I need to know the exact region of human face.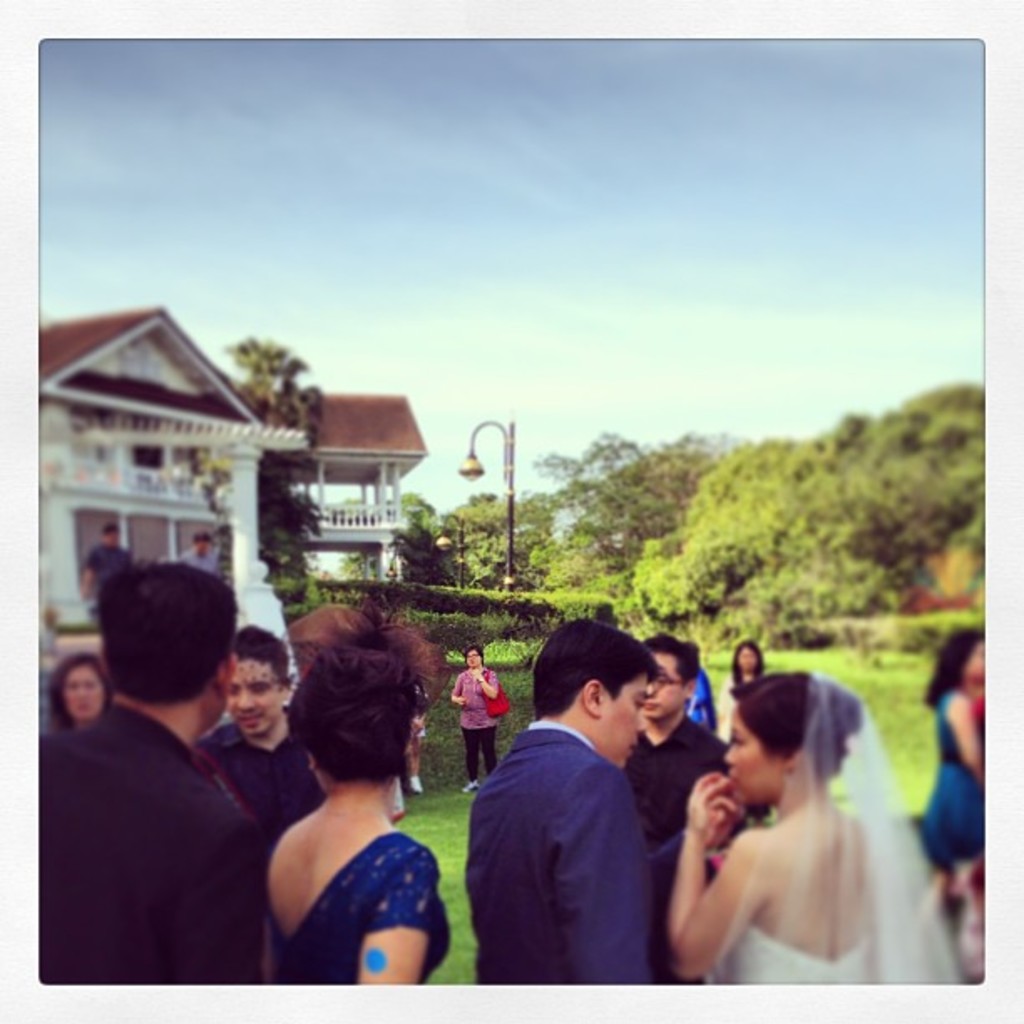
Region: 65, 664, 104, 721.
